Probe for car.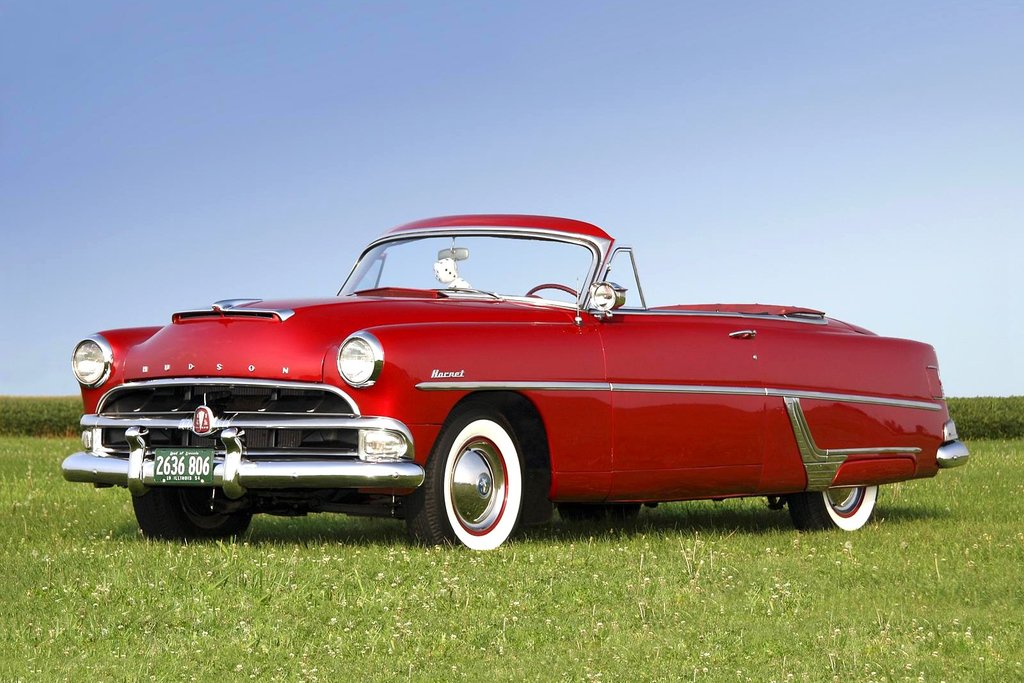
Probe result: <bbox>59, 206, 972, 547</bbox>.
